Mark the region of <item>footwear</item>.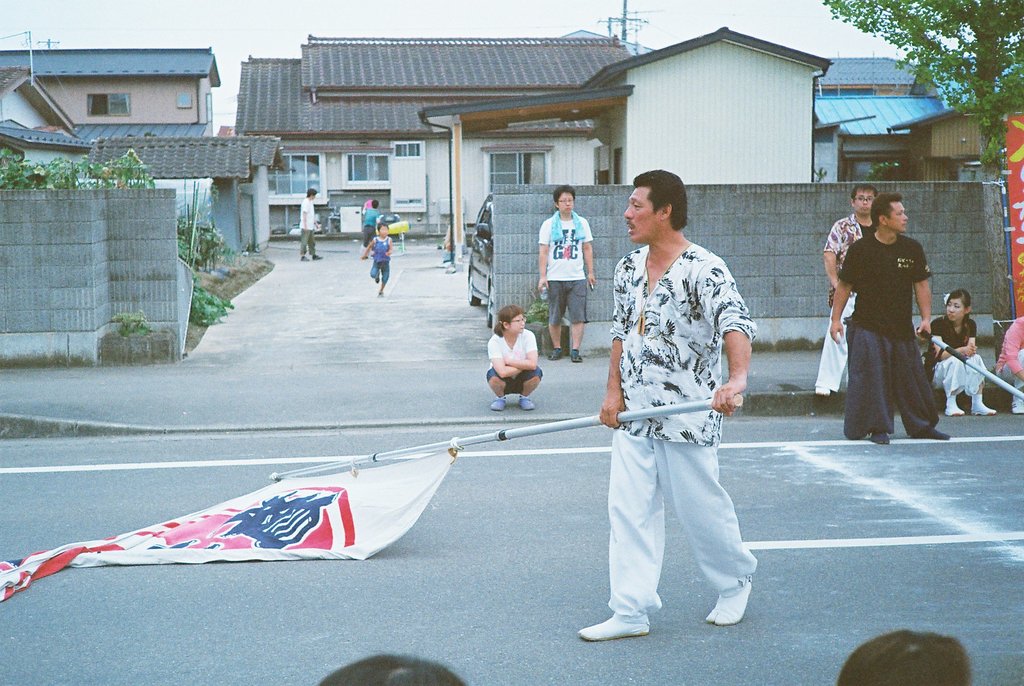
Region: 870,430,890,444.
